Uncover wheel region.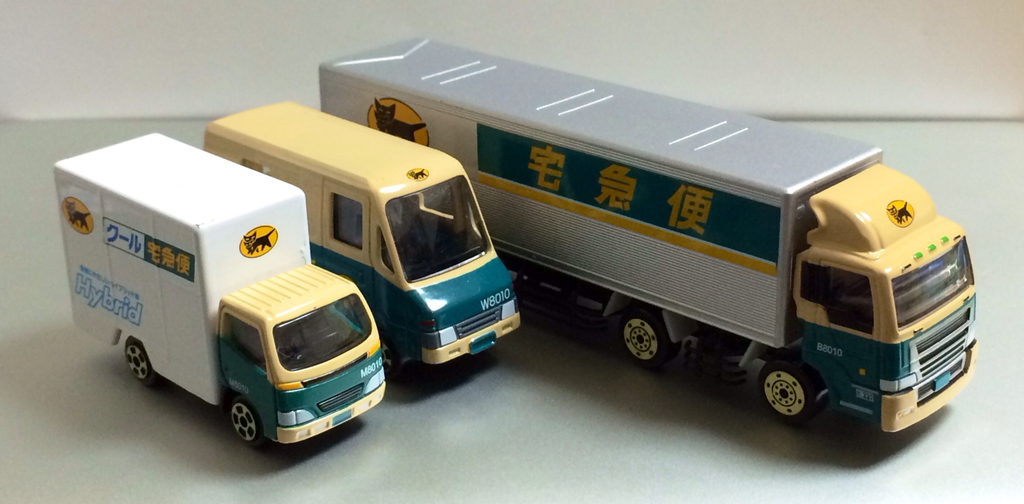
Uncovered: 615:308:675:372.
